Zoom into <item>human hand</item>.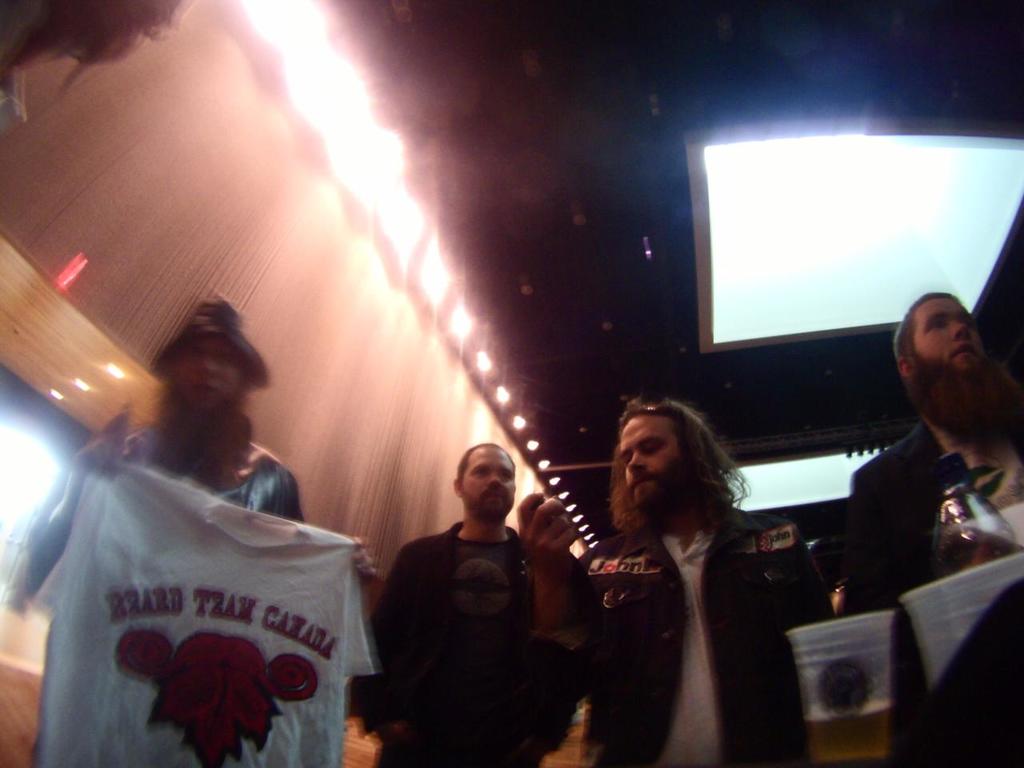
Zoom target: box(74, 403, 146, 483).
